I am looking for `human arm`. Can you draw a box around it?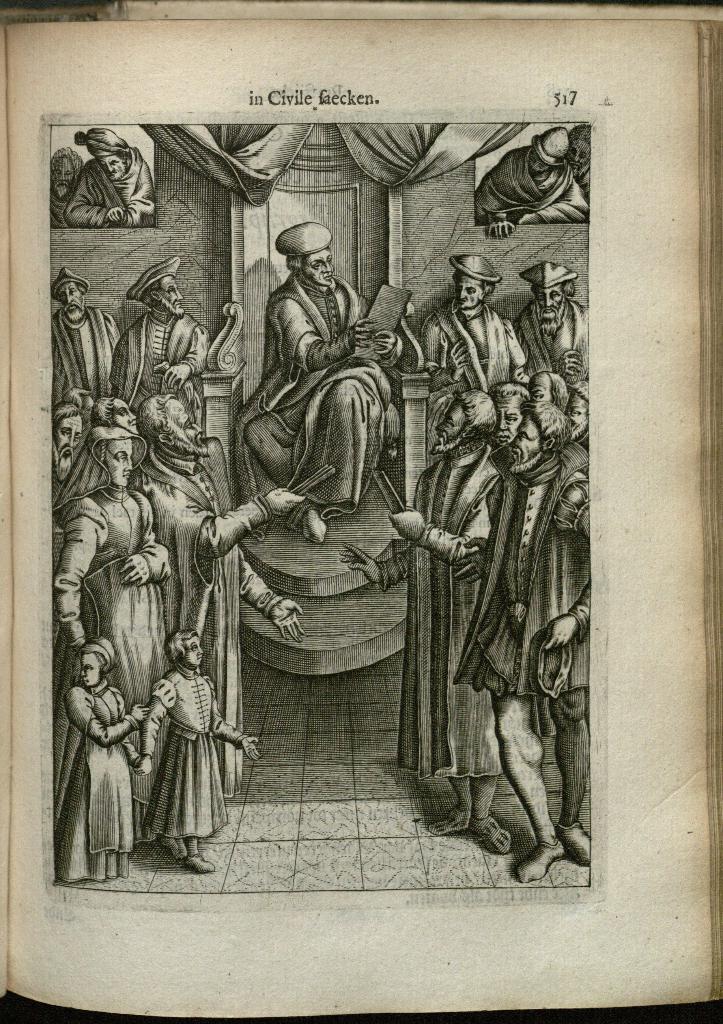
Sure, the bounding box is <region>418, 316, 446, 379</region>.
